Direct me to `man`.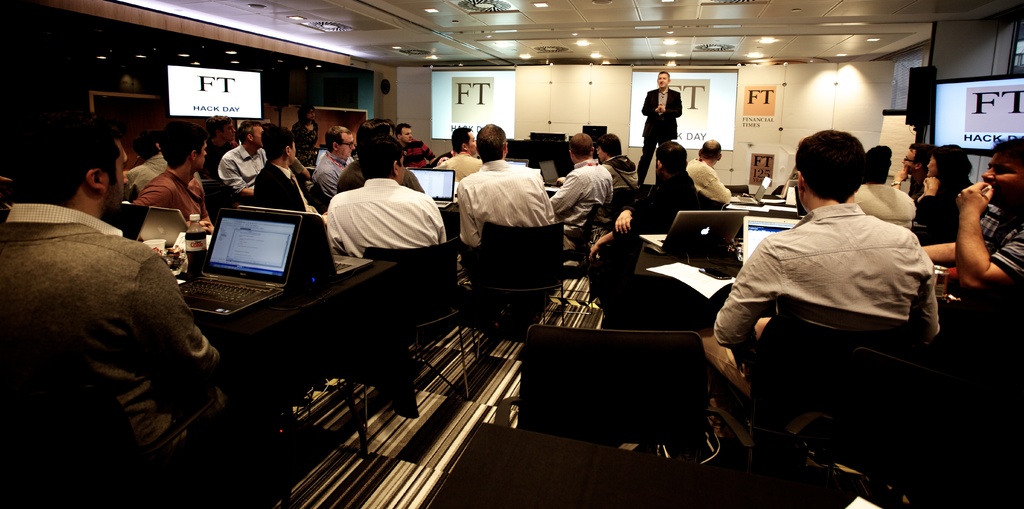
Direction: x1=849, y1=145, x2=917, y2=230.
